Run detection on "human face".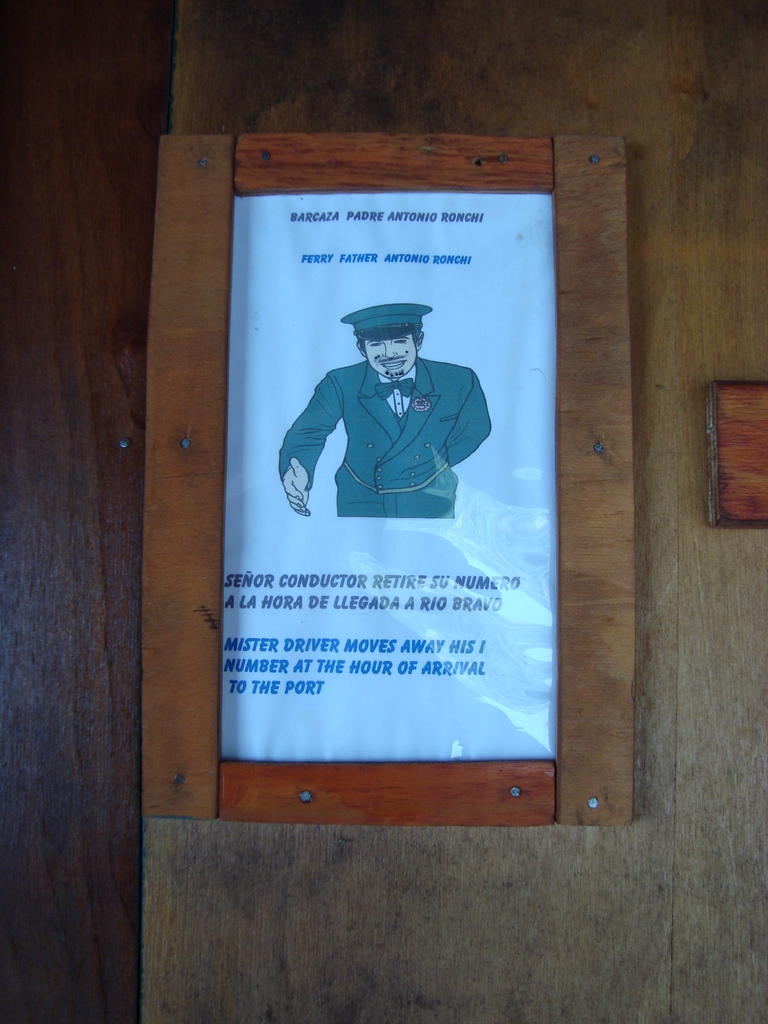
Result: <bbox>365, 342, 419, 379</bbox>.
